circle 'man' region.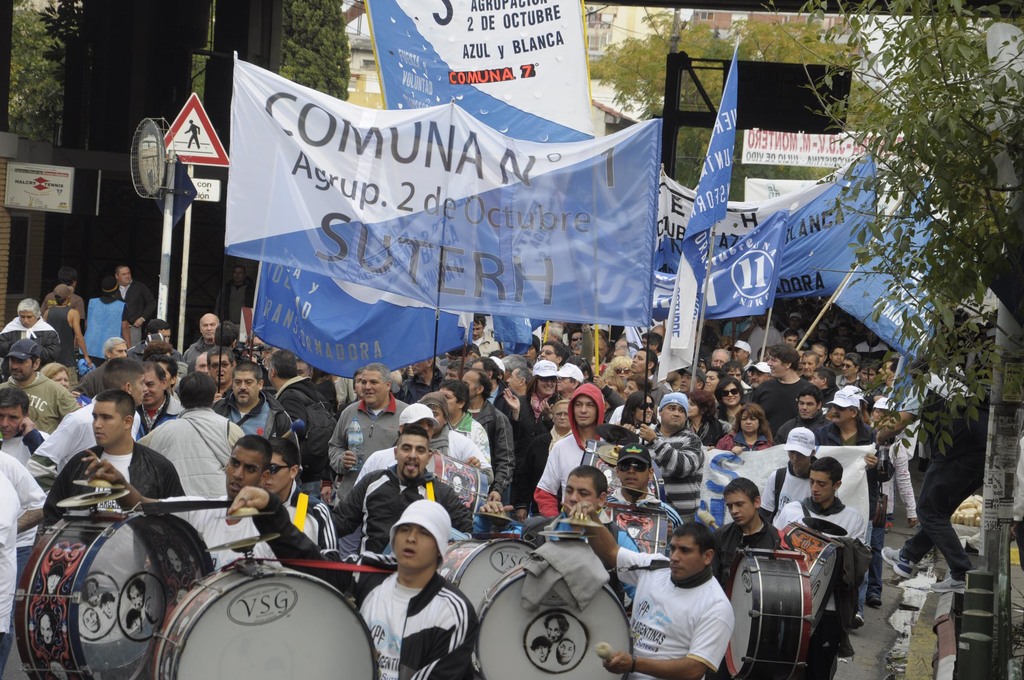
Region: bbox=[215, 261, 260, 328].
